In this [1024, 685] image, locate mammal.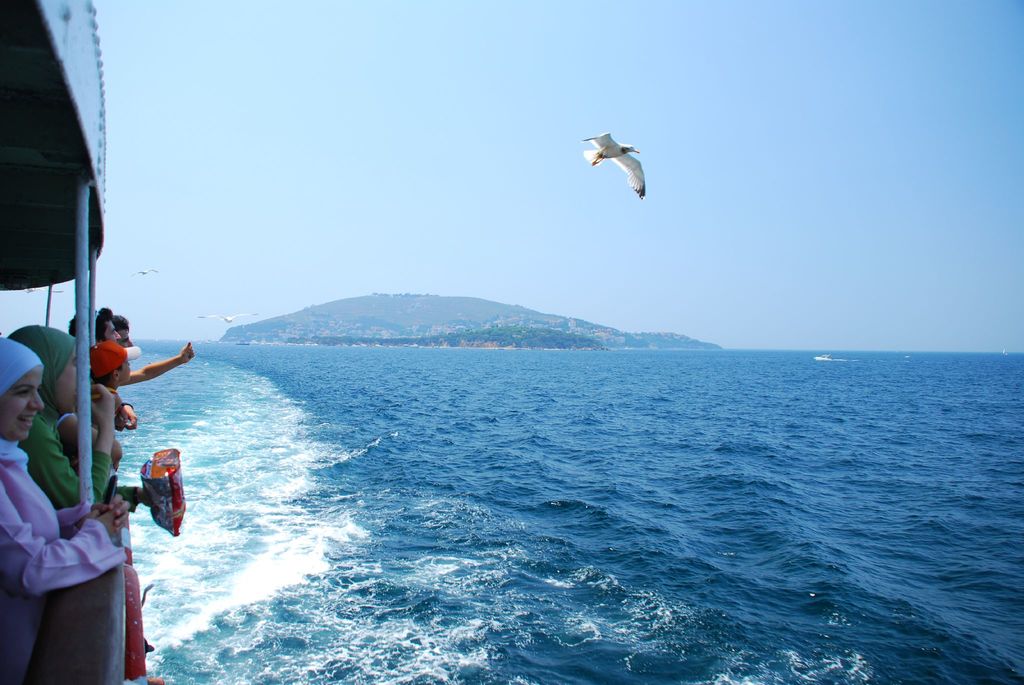
Bounding box: <region>0, 325, 134, 680</region>.
